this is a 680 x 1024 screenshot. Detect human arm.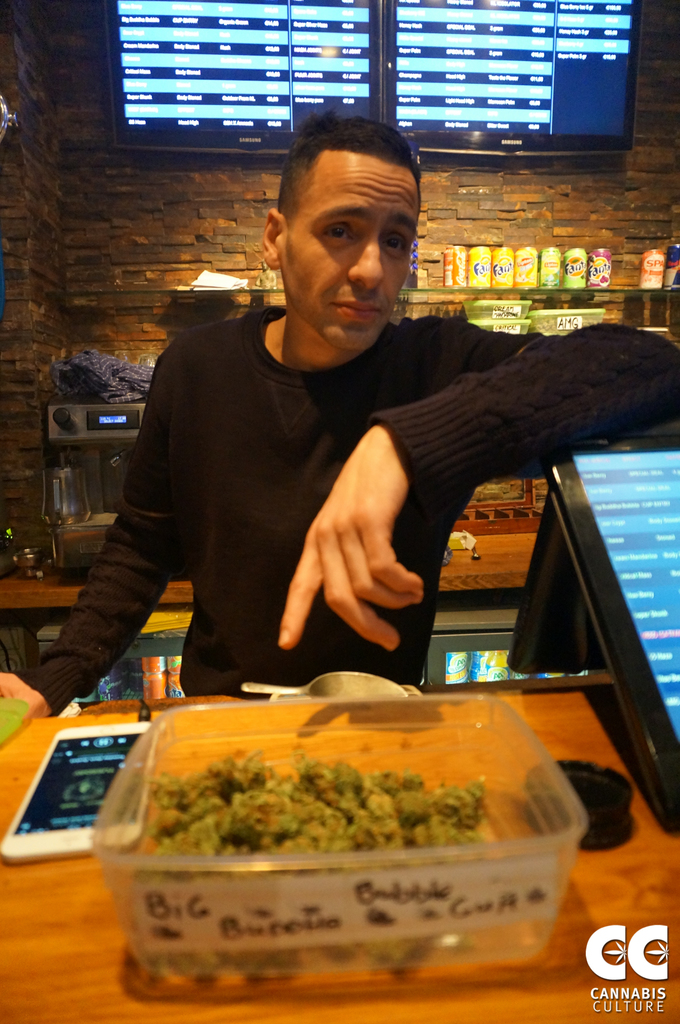
Rect(278, 321, 679, 653).
